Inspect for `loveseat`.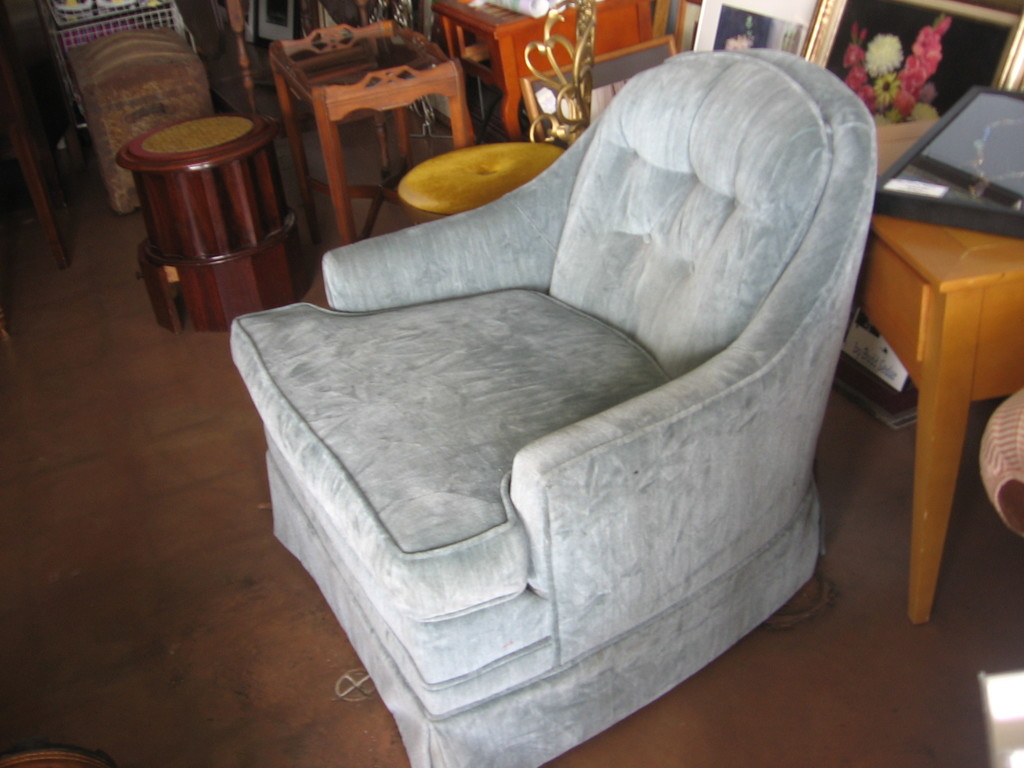
Inspection: [225, 36, 886, 767].
